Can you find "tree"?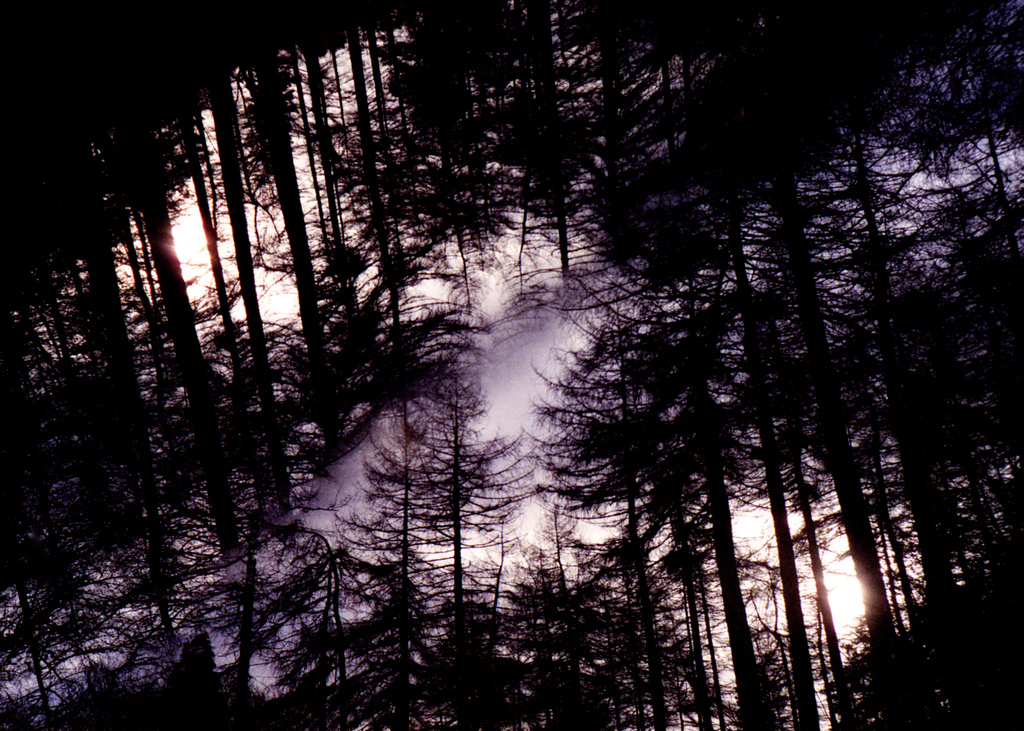
Yes, bounding box: x1=884, y1=140, x2=1023, y2=495.
